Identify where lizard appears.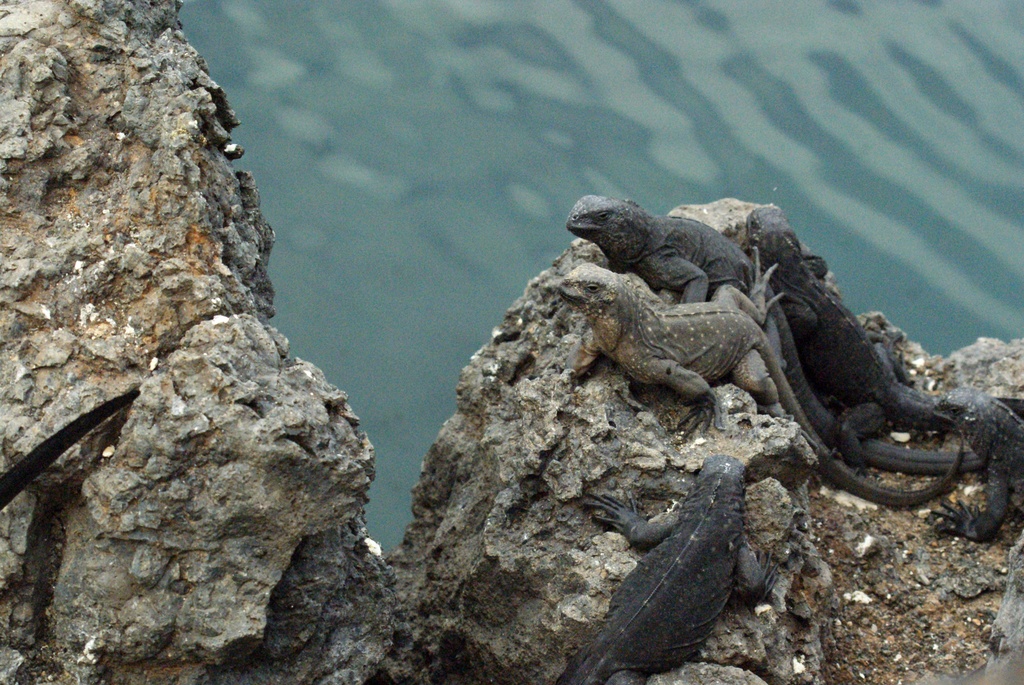
Appears at x1=747, y1=198, x2=1015, y2=466.
